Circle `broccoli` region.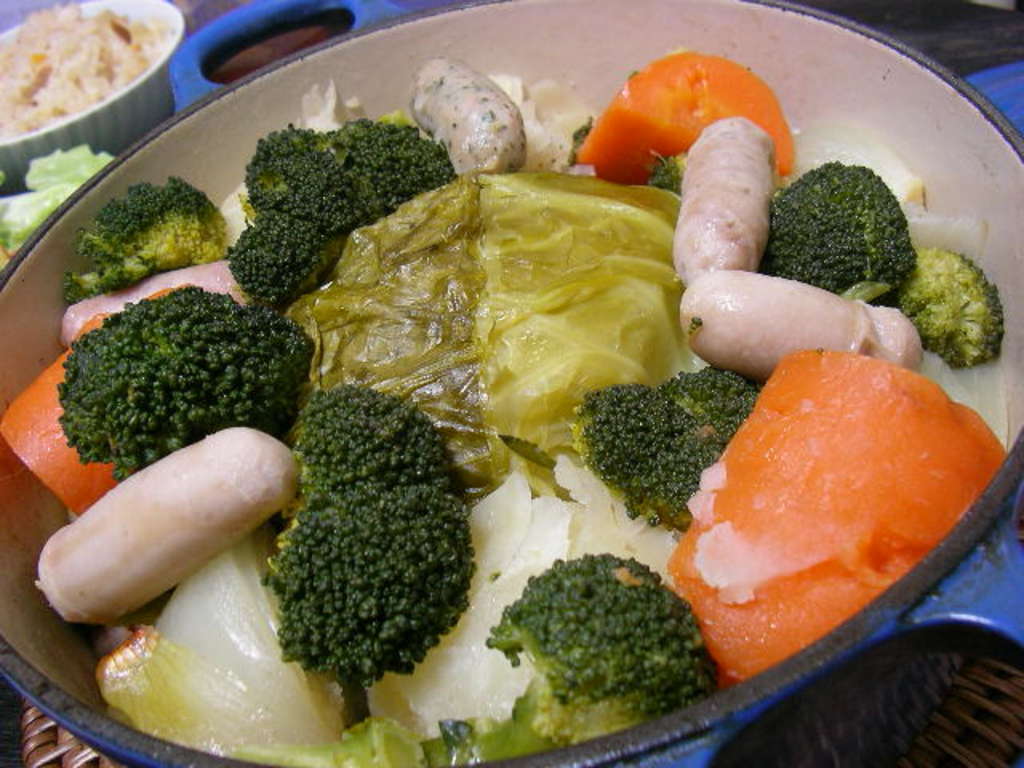
Region: [58,282,312,474].
